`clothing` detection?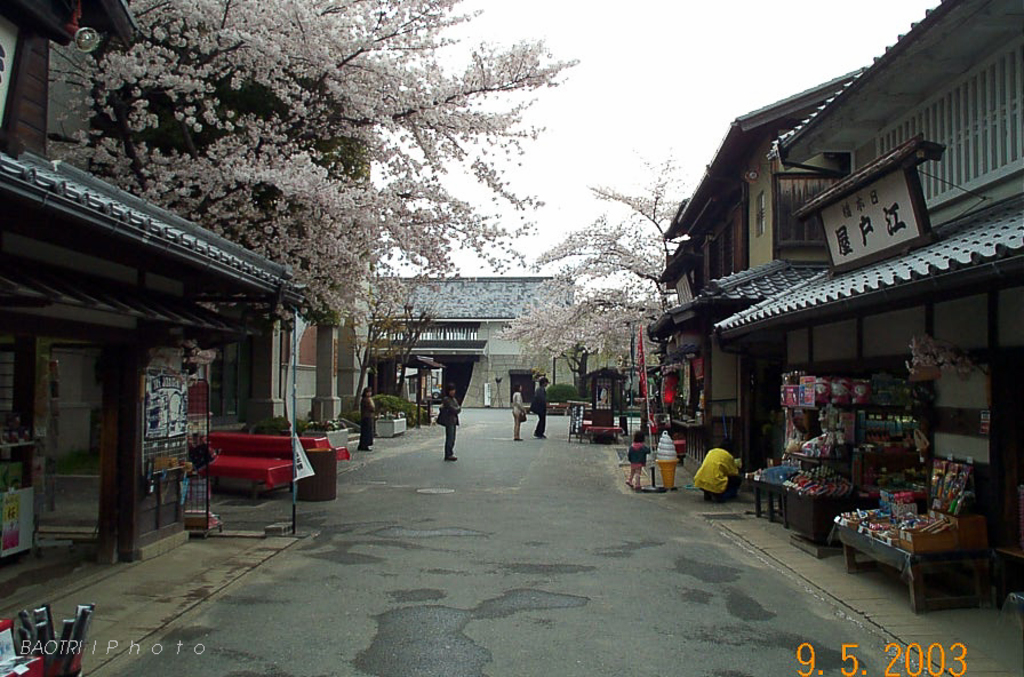
x1=528 y1=389 x2=545 y2=436
